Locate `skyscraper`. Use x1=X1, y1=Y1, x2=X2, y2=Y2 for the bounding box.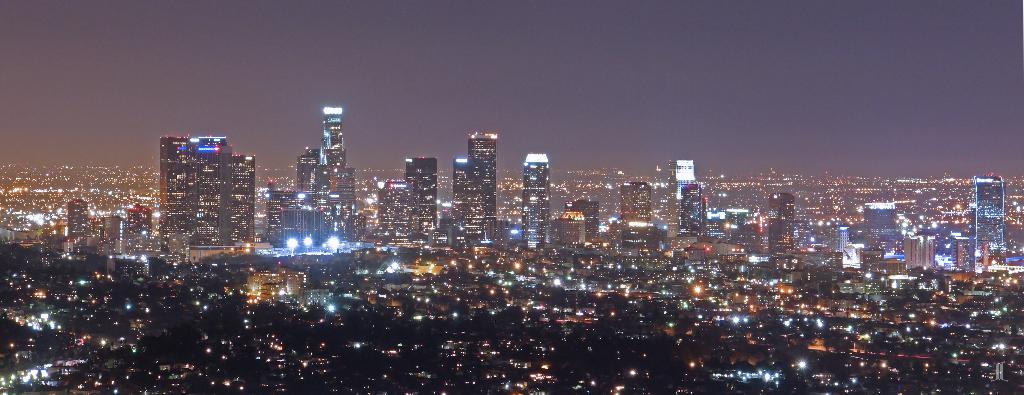
x1=401, y1=160, x2=438, y2=233.
